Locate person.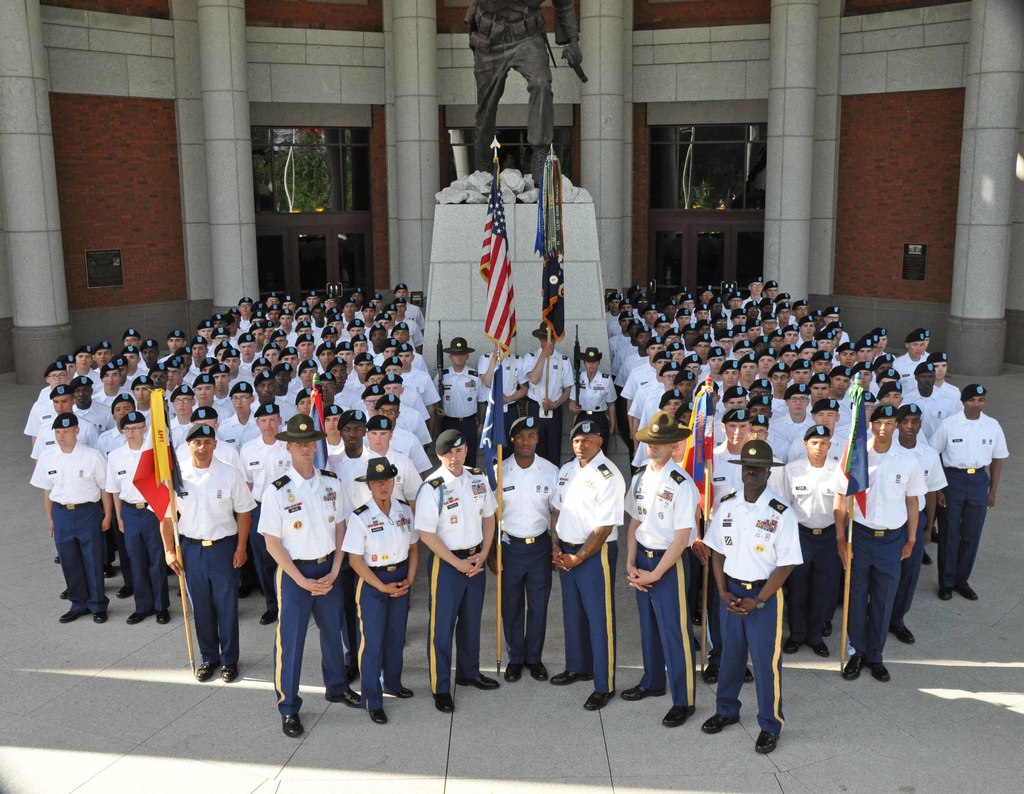
Bounding box: left=684, top=321, right=708, bottom=345.
